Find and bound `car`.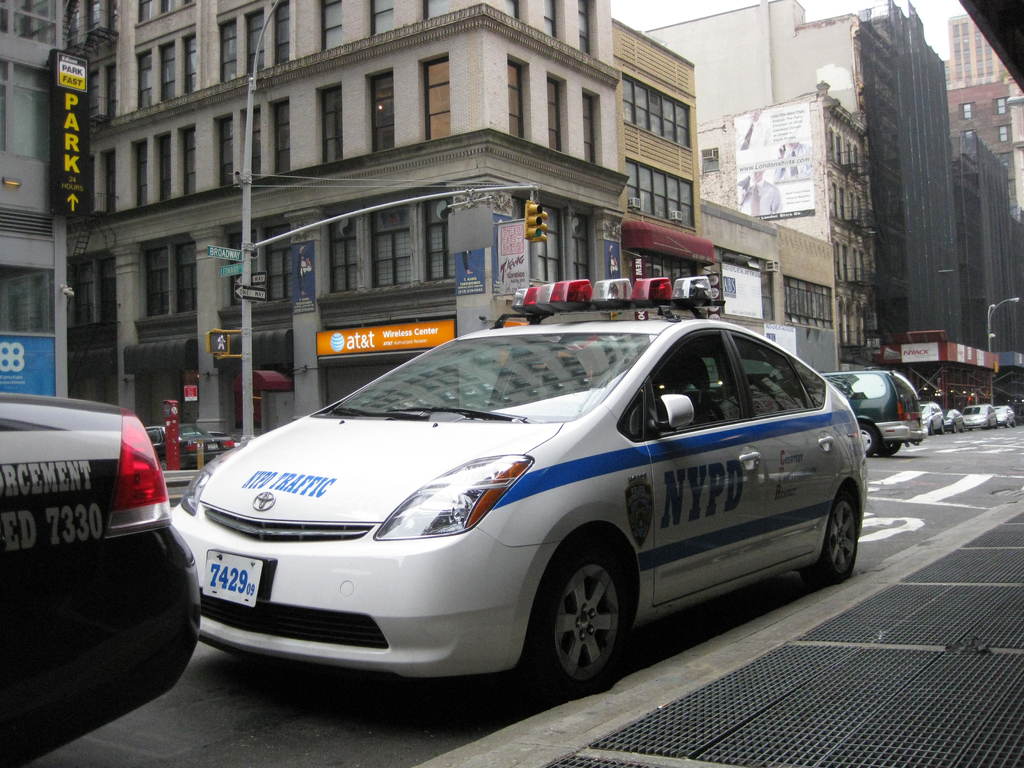
Bound: rect(925, 406, 943, 433).
